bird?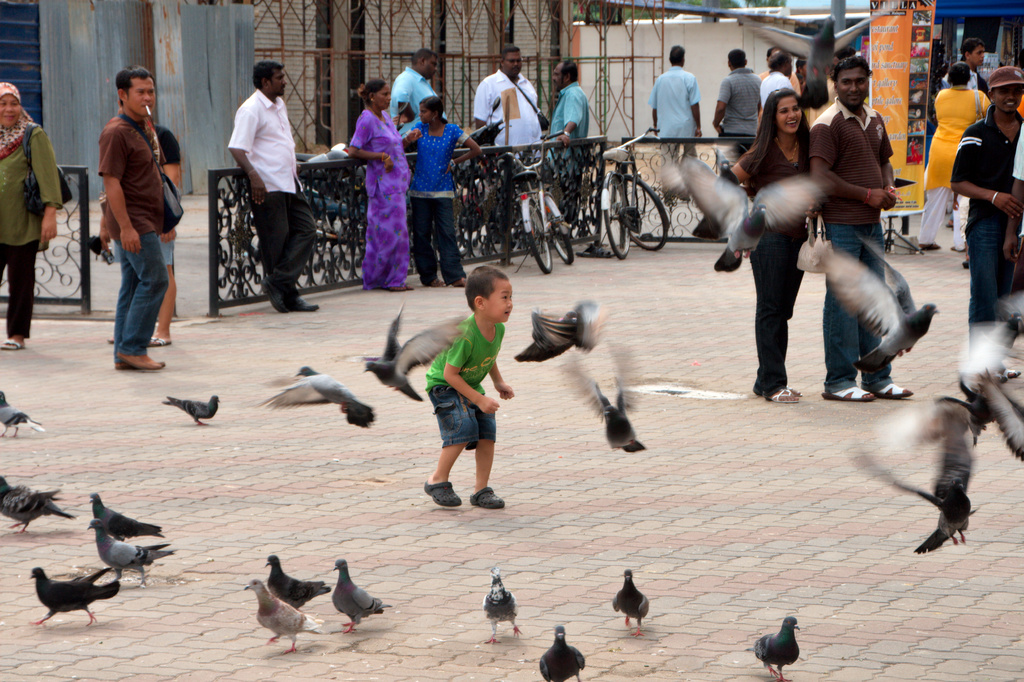
rect(85, 488, 164, 542)
